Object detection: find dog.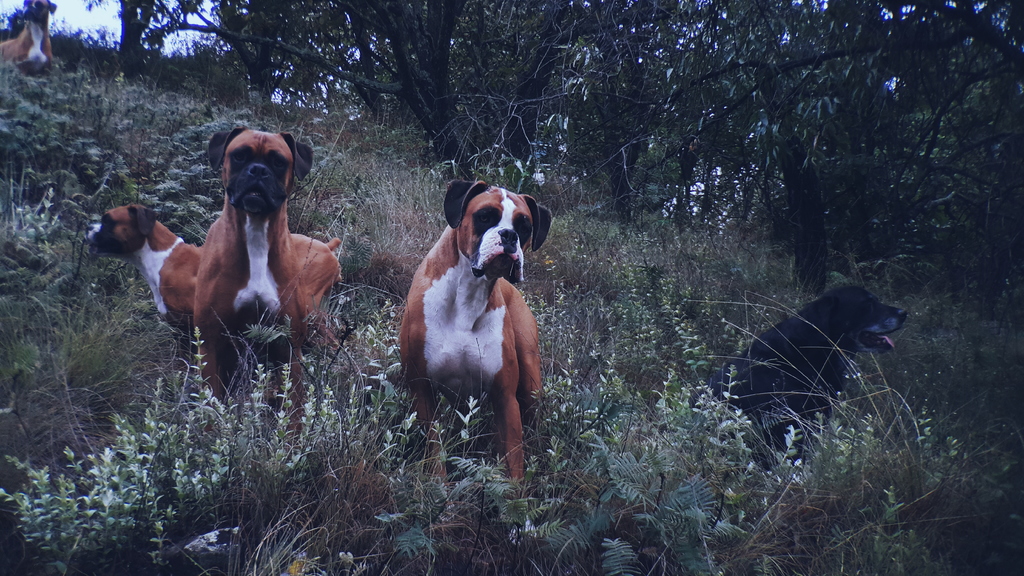
[x1=191, y1=125, x2=309, y2=452].
